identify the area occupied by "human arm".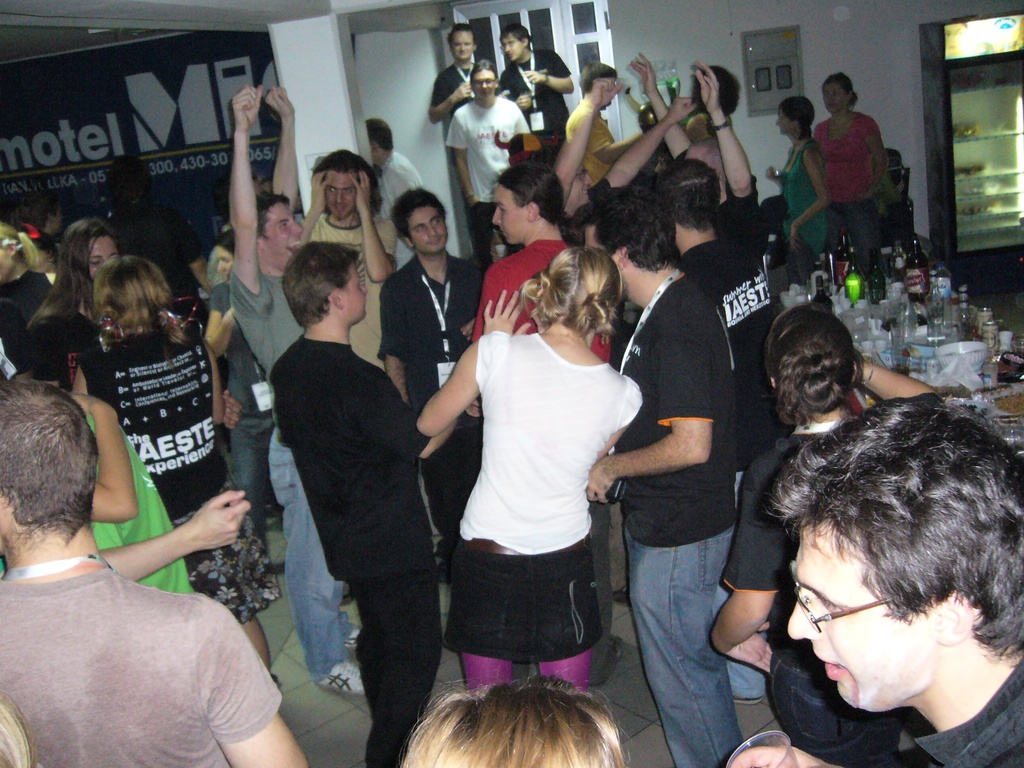
Area: bbox=(384, 271, 413, 422).
